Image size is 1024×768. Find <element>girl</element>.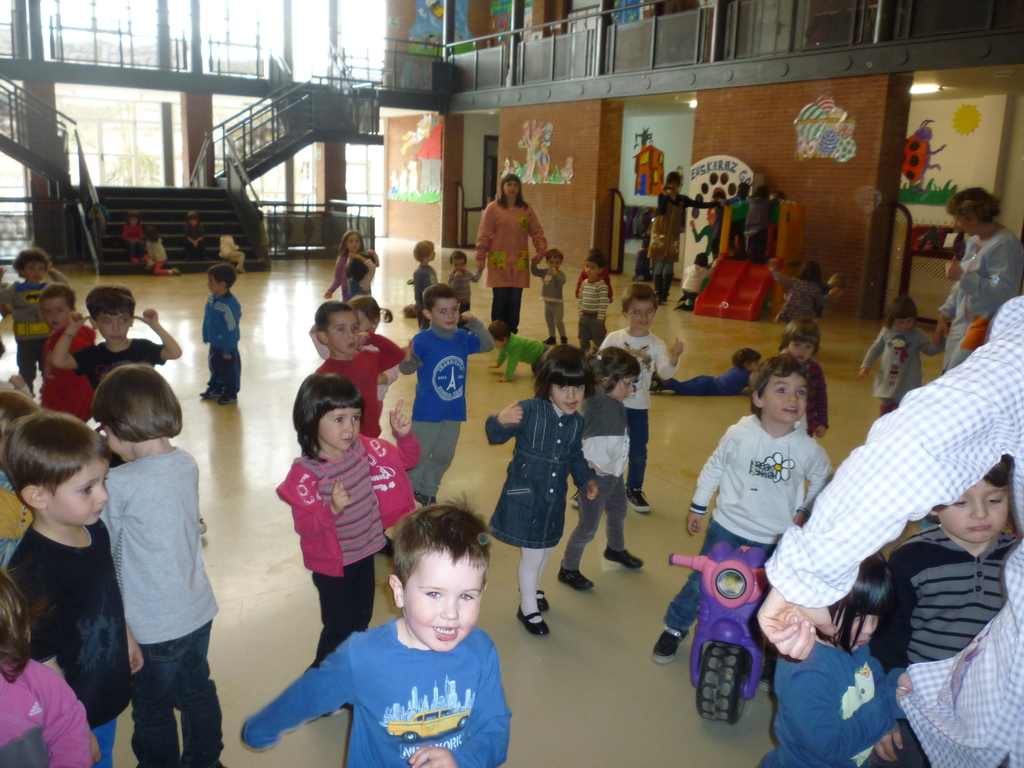
322 233 380 304.
